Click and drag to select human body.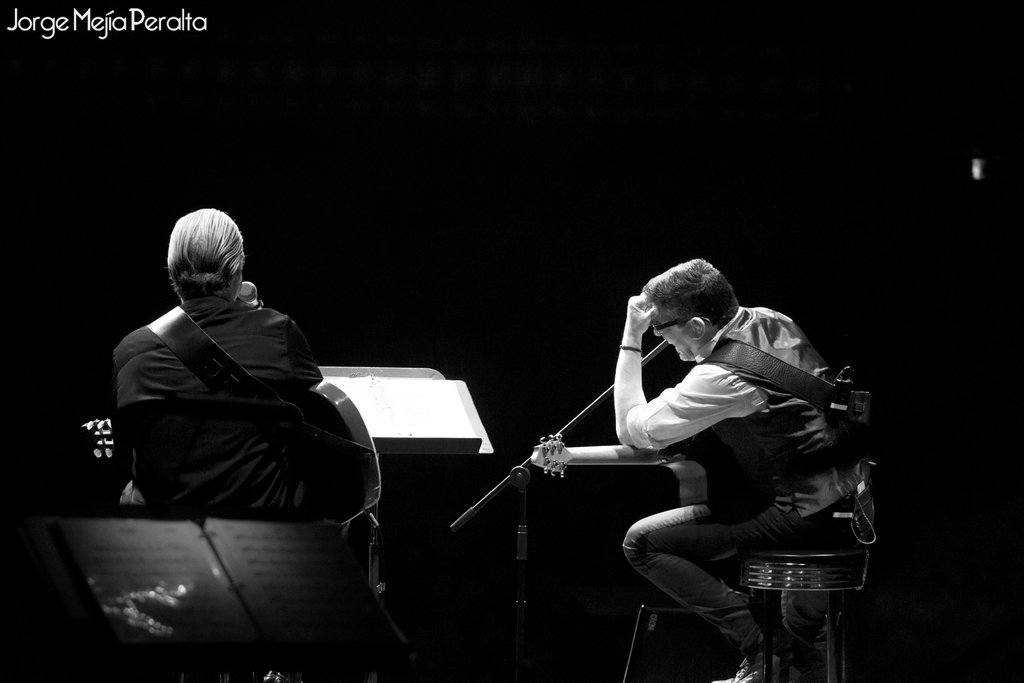
Selection: [left=110, top=293, right=367, bottom=527].
